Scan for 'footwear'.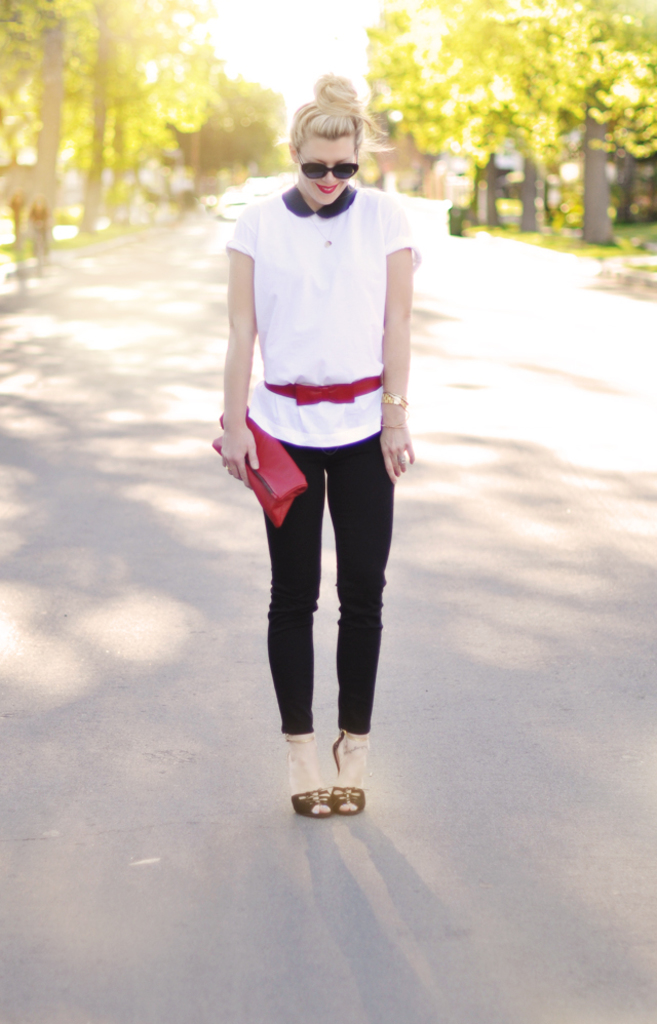
Scan result: (left=330, top=737, right=364, bottom=813).
